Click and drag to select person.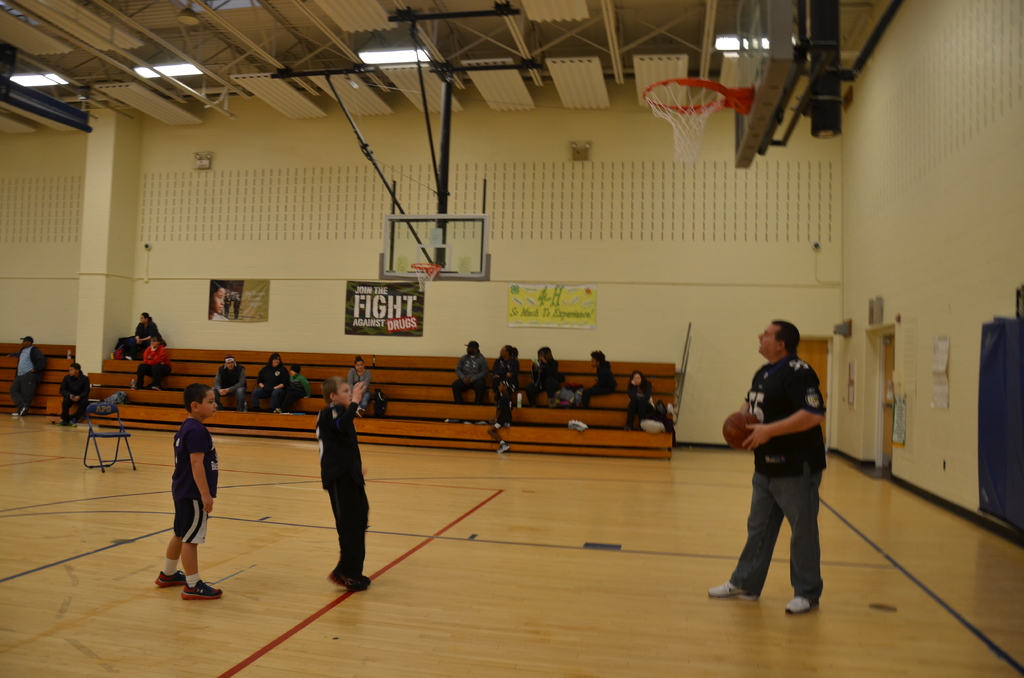
Selection: (490, 346, 515, 400).
